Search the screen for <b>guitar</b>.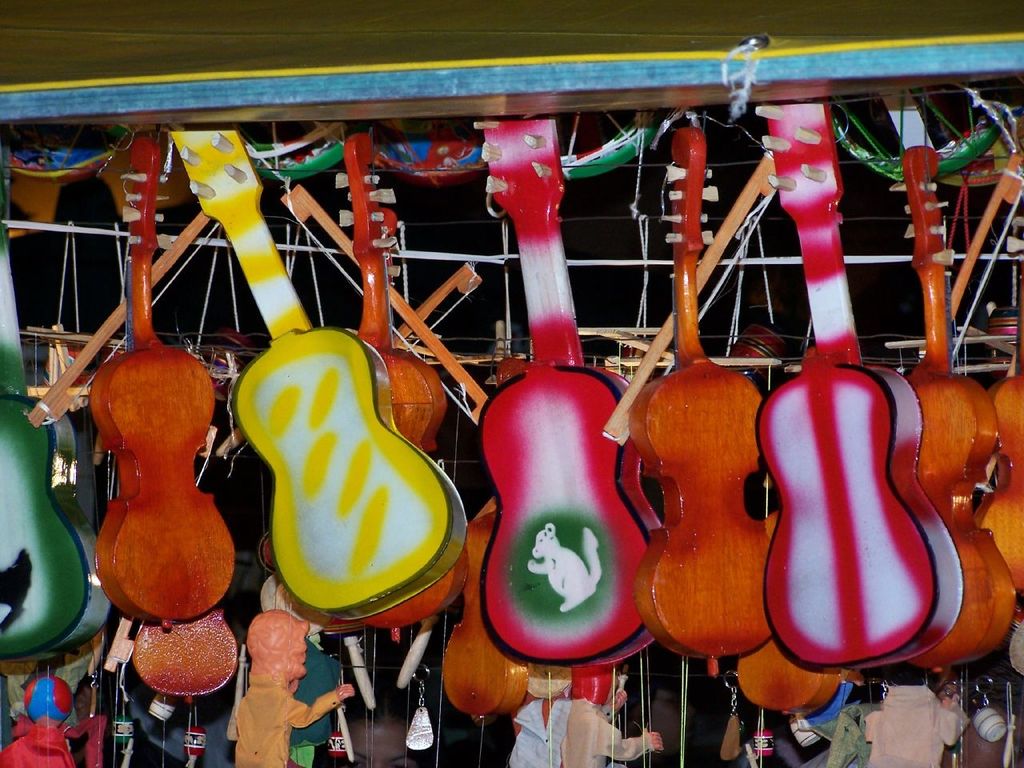
Found at pyautogui.locateOnScreen(630, 122, 790, 674).
